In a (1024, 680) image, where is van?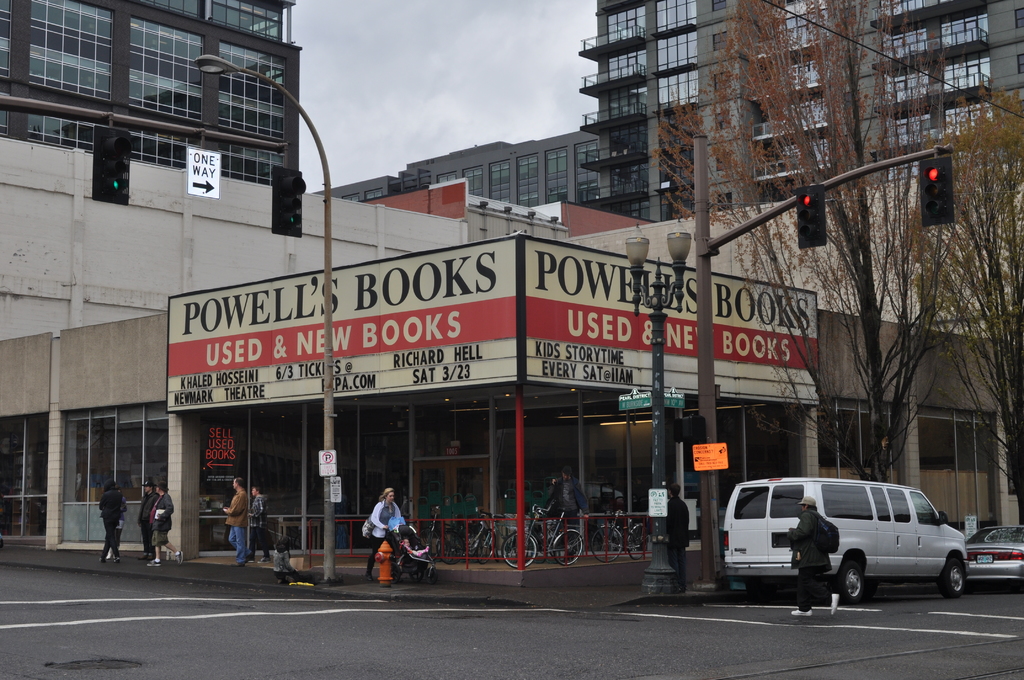
(719, 476, 976, 606).
